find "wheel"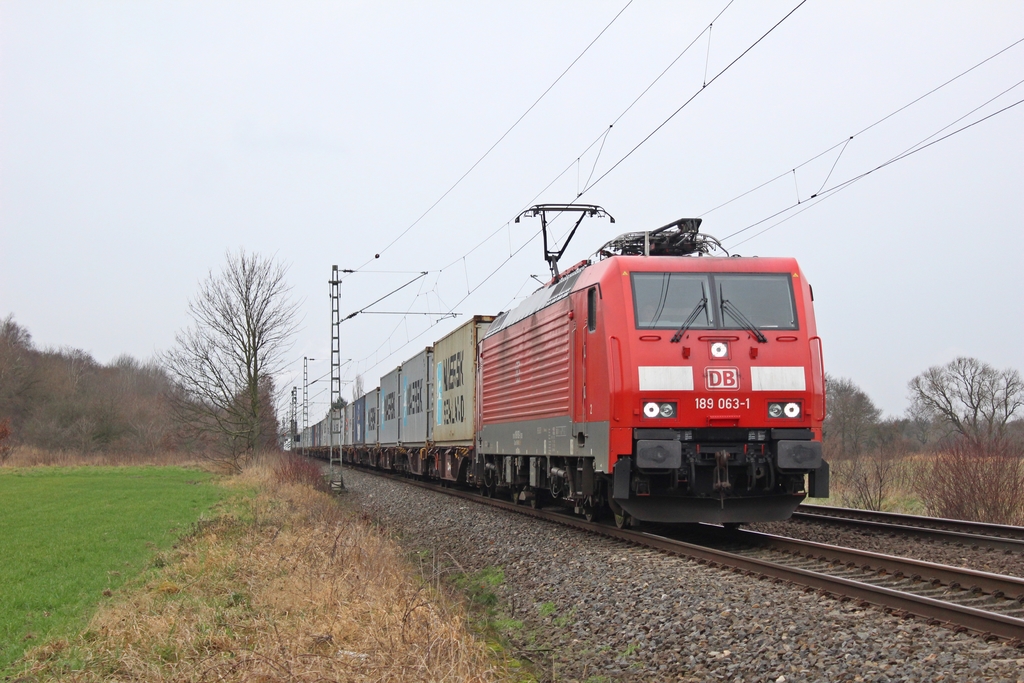
(left=487, top=482, right=496, bottom=498)
